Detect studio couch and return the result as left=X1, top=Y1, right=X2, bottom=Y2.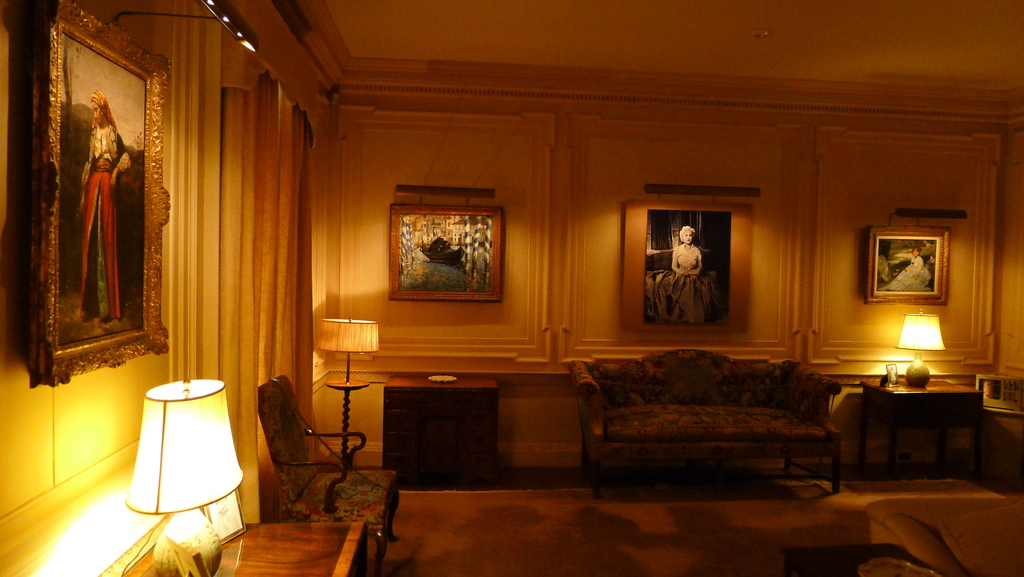
left=566, top=348, right=860, bottom=495.
